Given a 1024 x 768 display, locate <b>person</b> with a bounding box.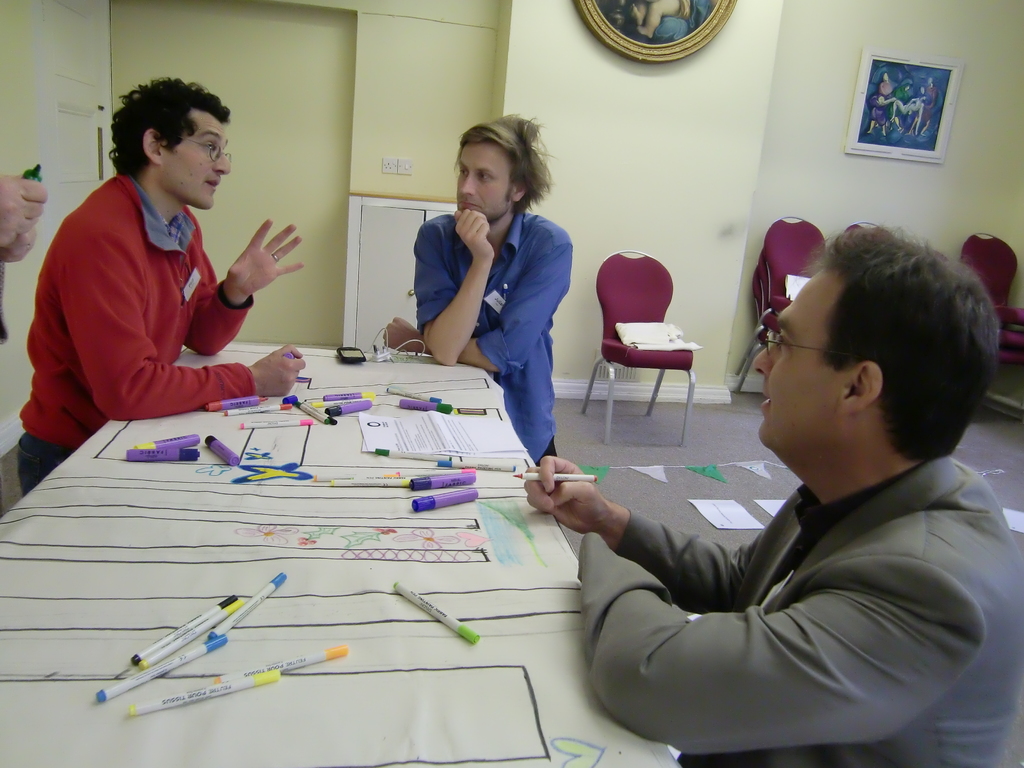
Located: 0 175 49 340.
